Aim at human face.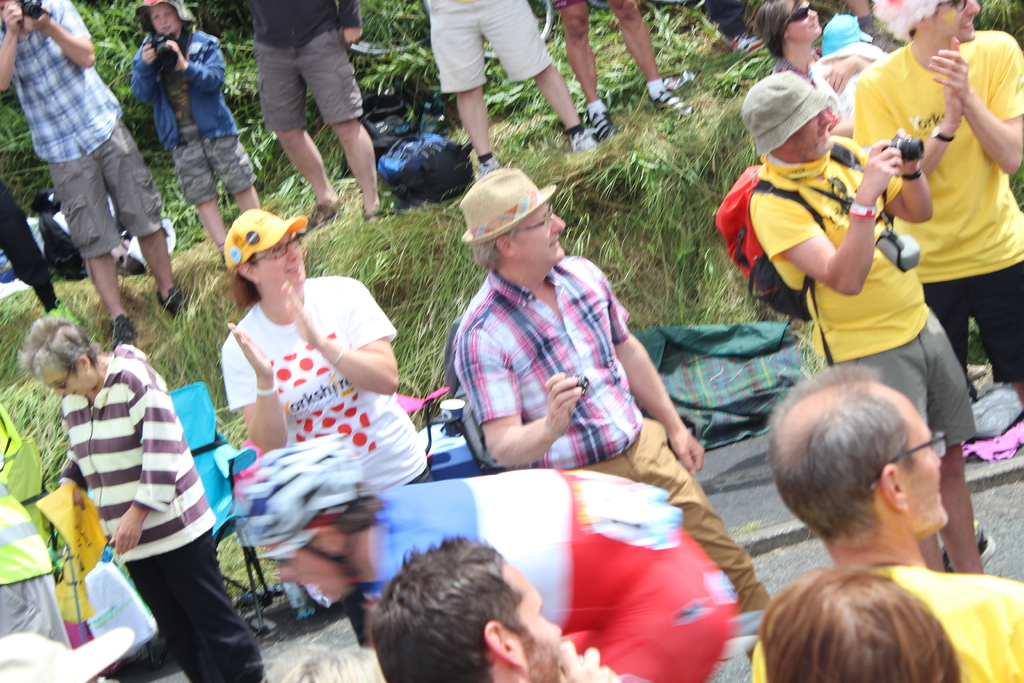
Aimed at x1=793, y1=112, x2=835, y2=144.
